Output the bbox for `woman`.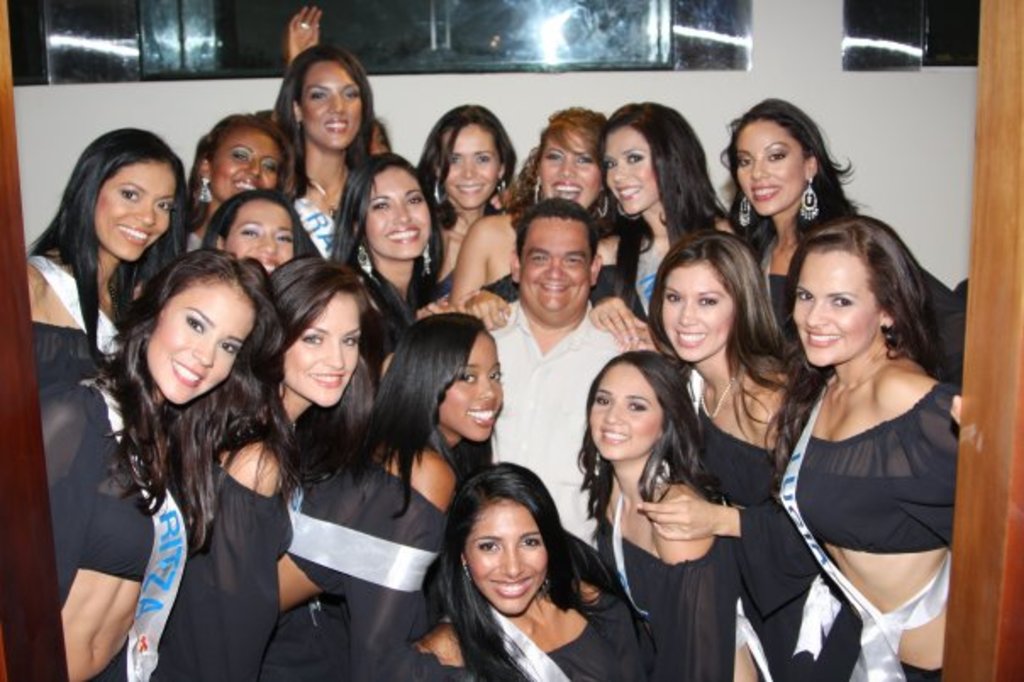
locate(463, 97, 739, 344).
